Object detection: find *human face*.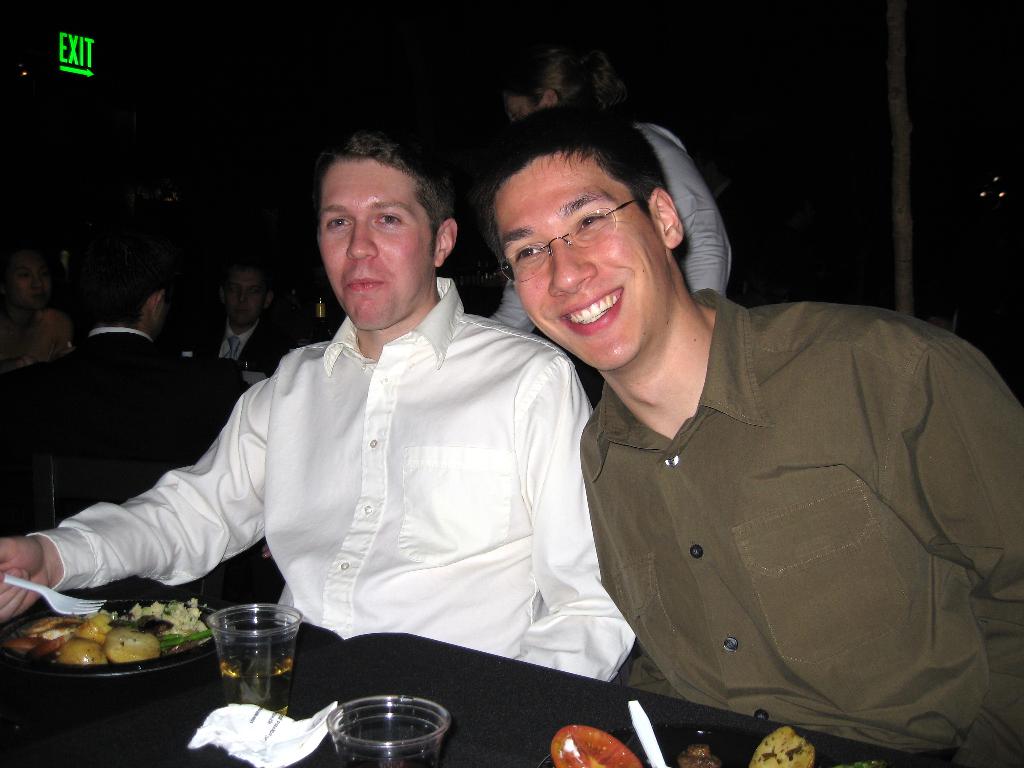
<region>216, 257, 273, 338</region>.
